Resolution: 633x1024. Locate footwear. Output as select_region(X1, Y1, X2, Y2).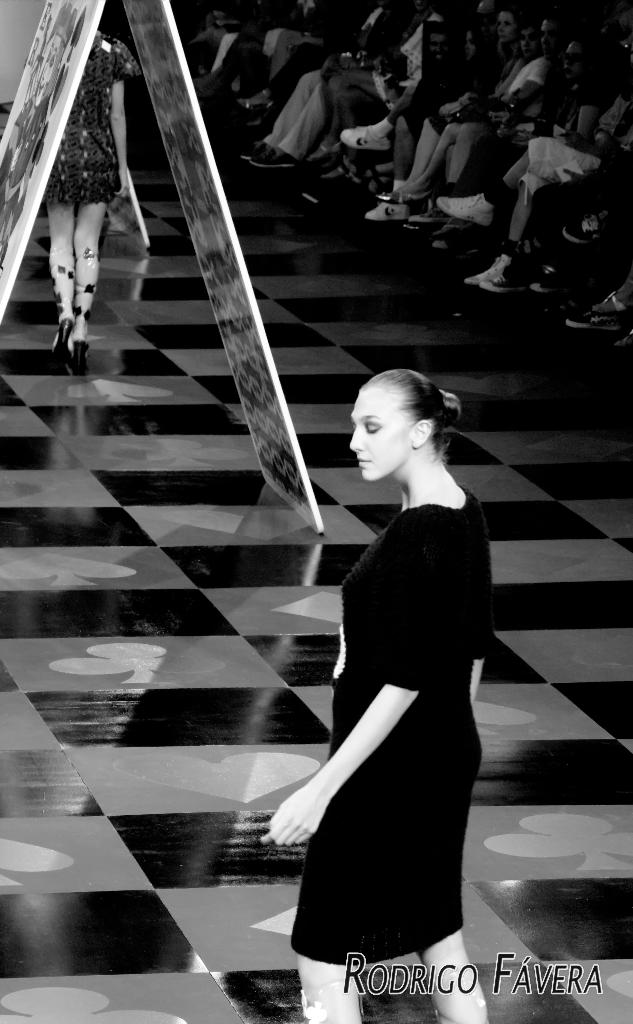
select_region(52, 318, 73, 356).
